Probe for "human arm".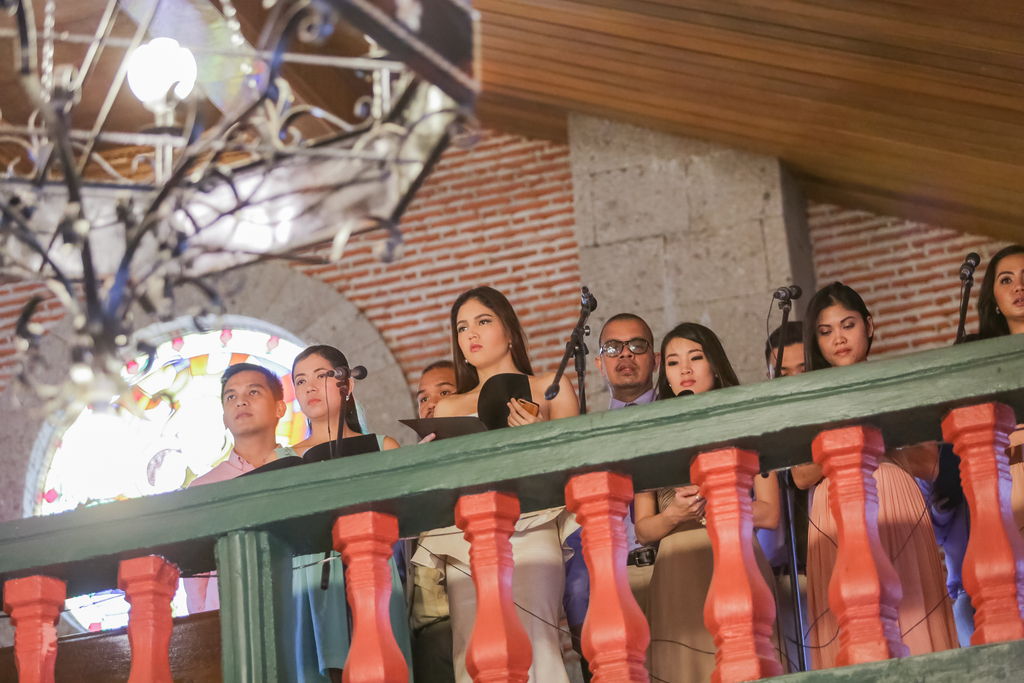
Probe result: 895/440/945/479.
